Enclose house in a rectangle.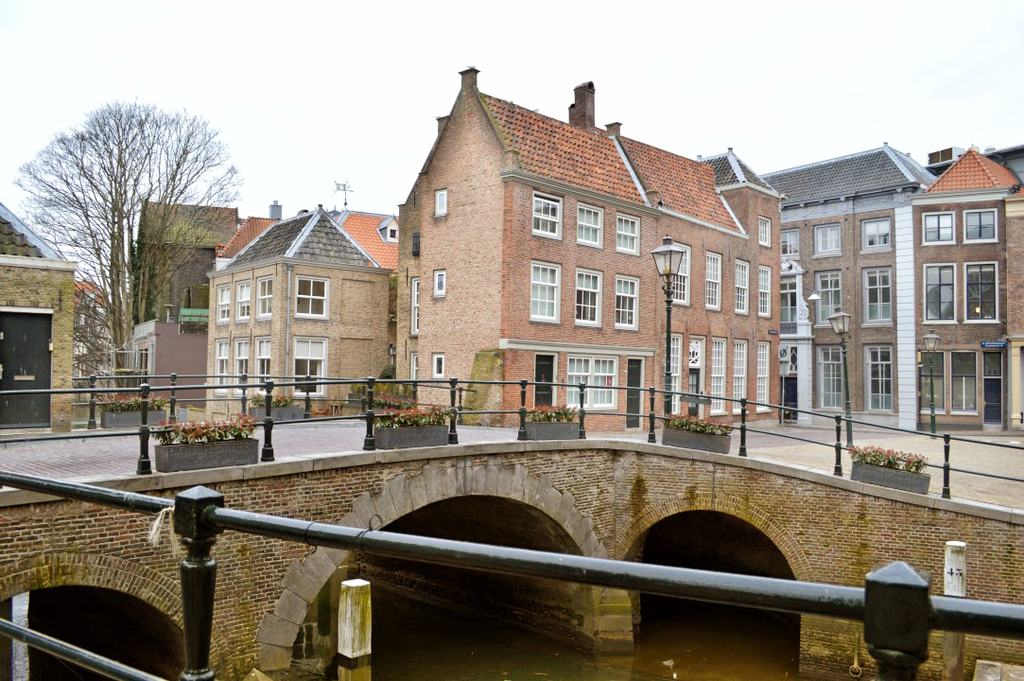
[101,306,205,404].
